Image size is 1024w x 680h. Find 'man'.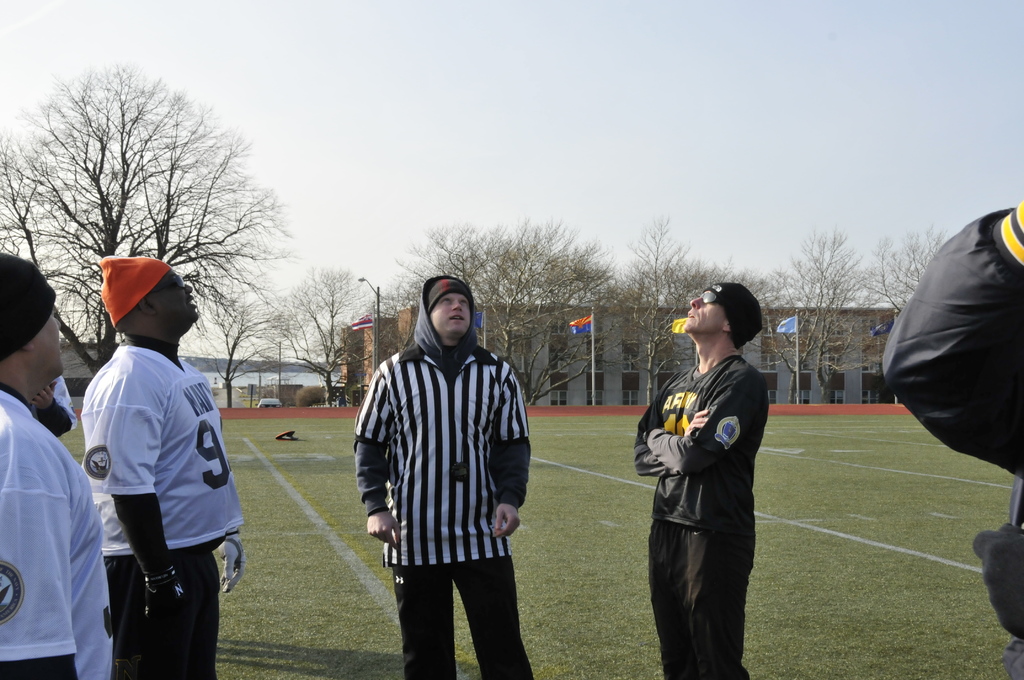
(357,276,525,679).
